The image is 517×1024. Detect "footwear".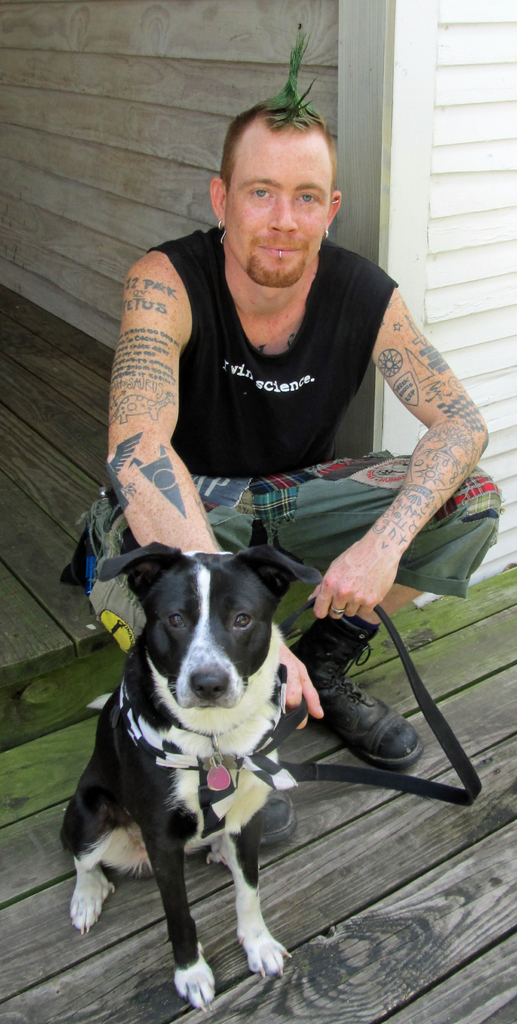
Detection: rect(259, 781, 300, 848).
